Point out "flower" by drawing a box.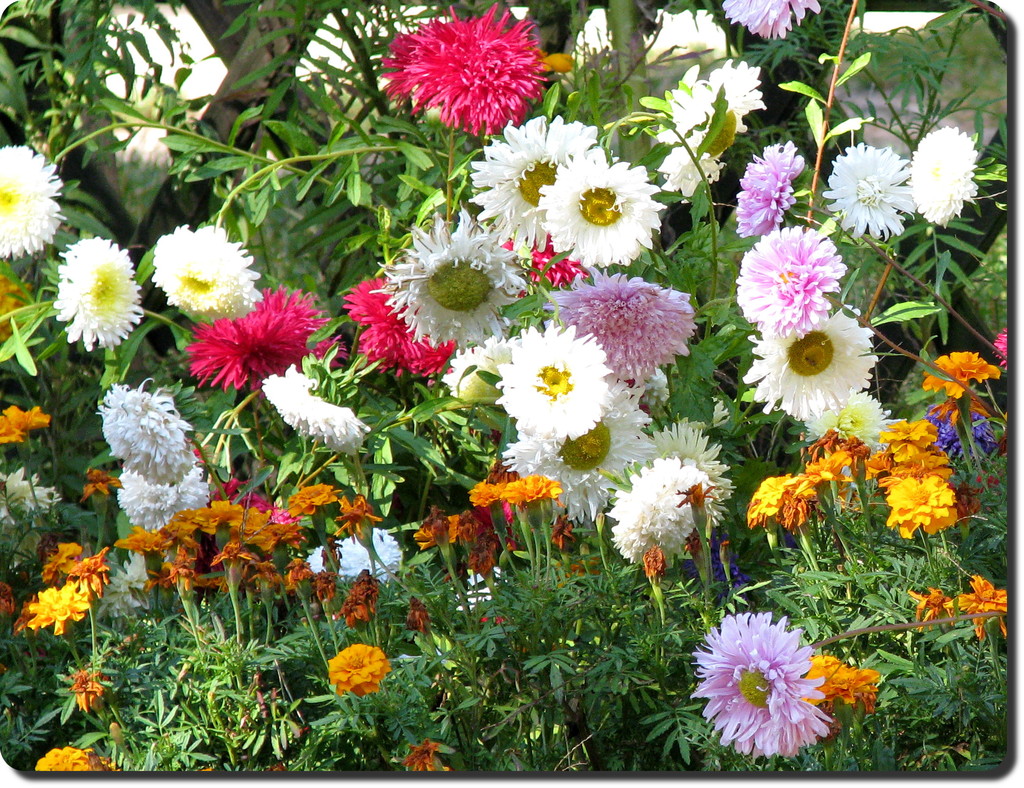
{"left": 726, "top": 214, "right": 842, "bottom": 339}.
